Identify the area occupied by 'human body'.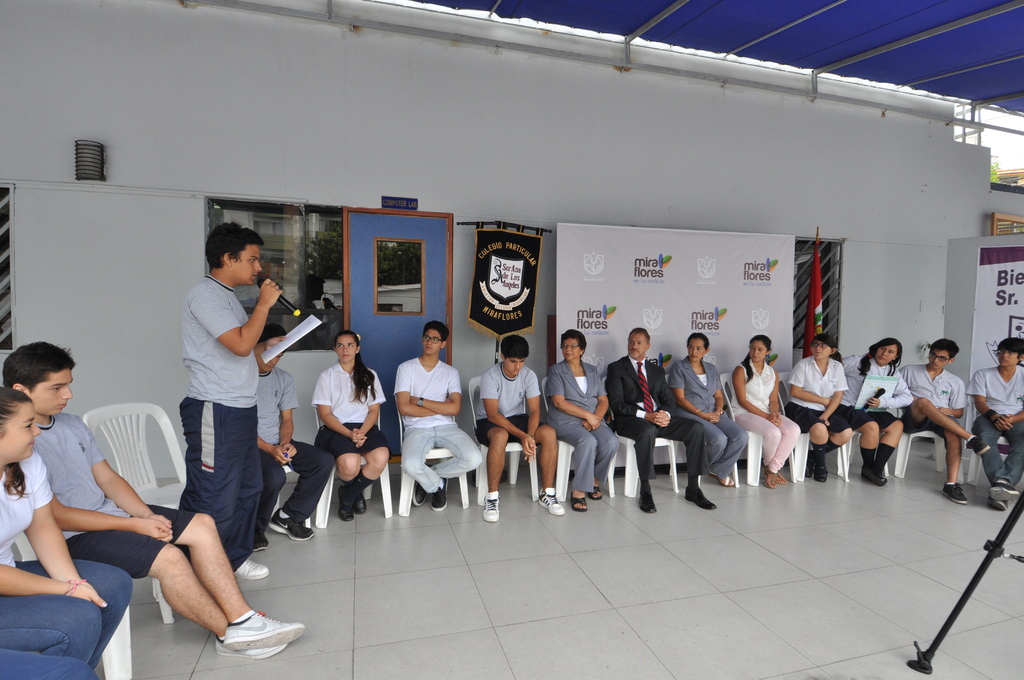
Area: locate(847, 359, 921, 493).
